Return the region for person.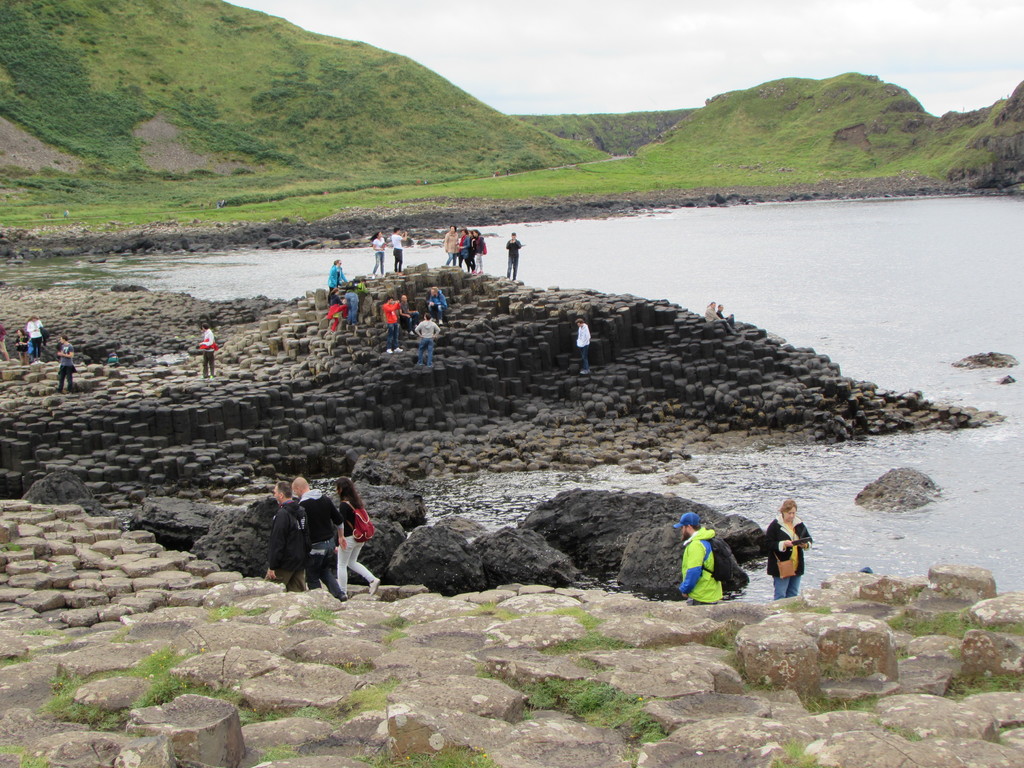
box(27, 314, 51, 358).
